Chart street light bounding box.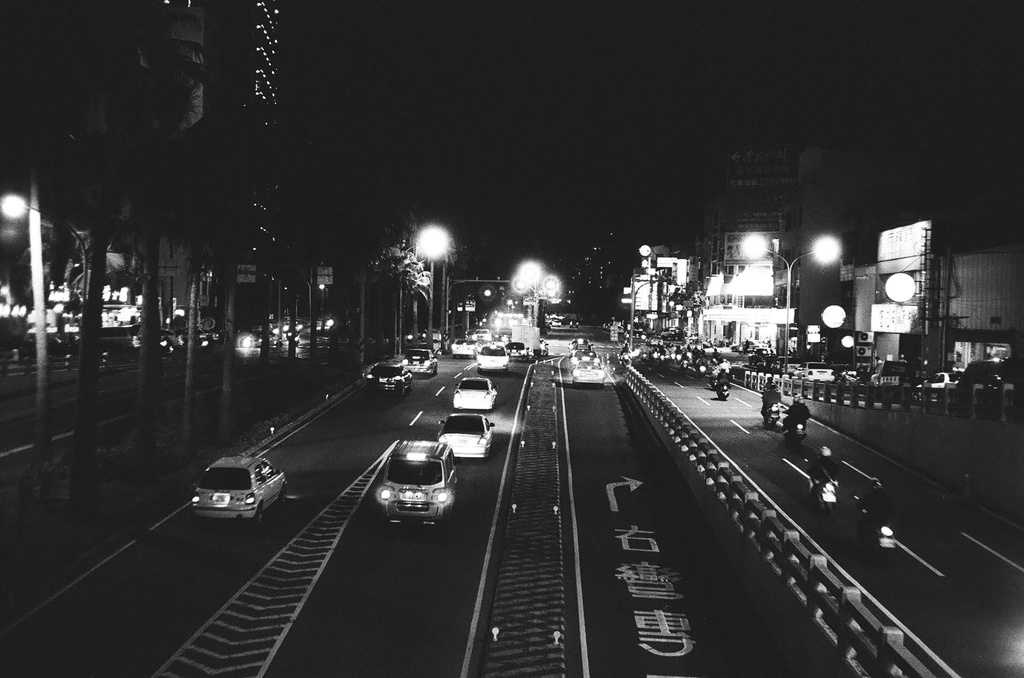
Charted: region(0, 197, 89, 366).
